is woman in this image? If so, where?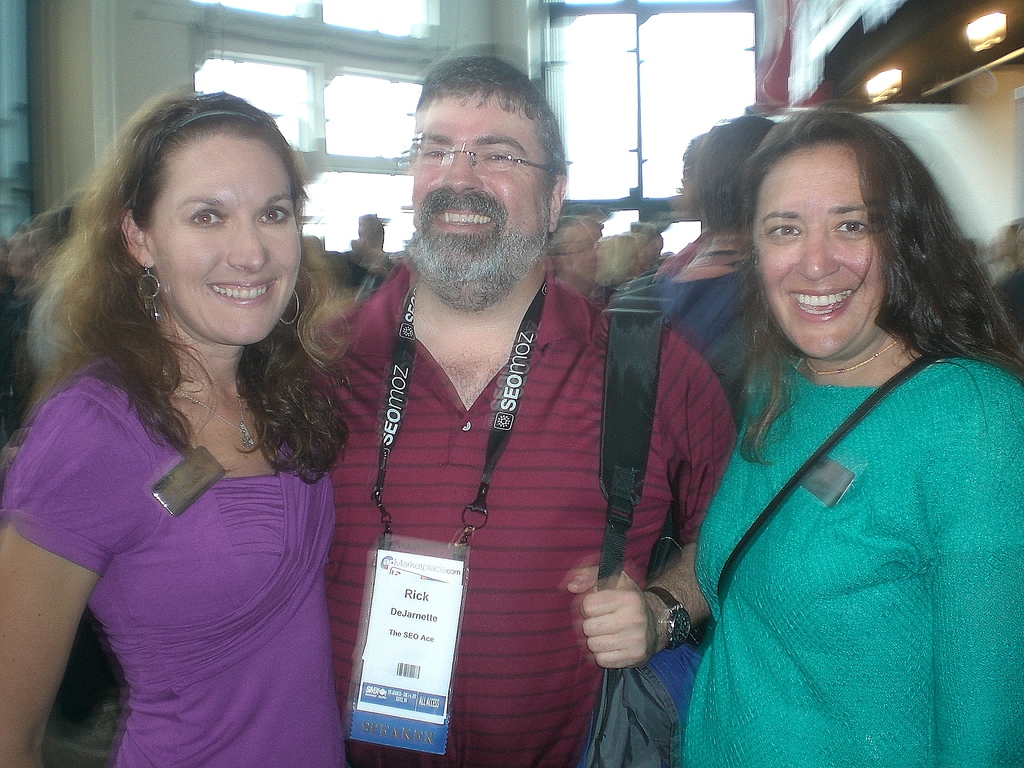
Yes, at [680,102,1023,767].
